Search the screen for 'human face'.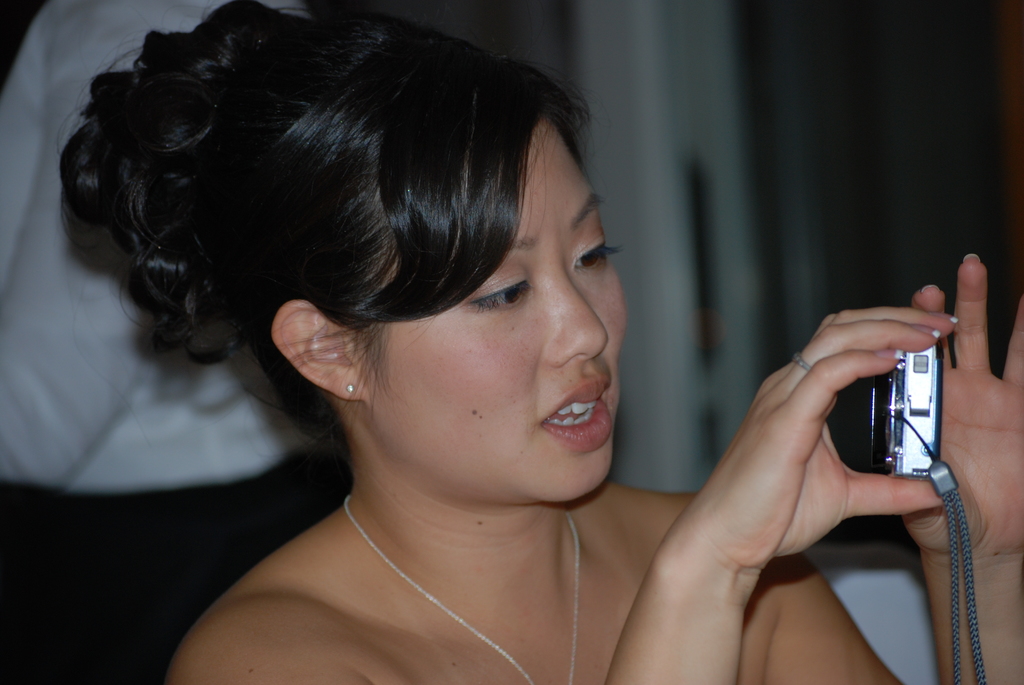
Found at pyautogui.locateOnScreen(356, 106, 629, 504).
